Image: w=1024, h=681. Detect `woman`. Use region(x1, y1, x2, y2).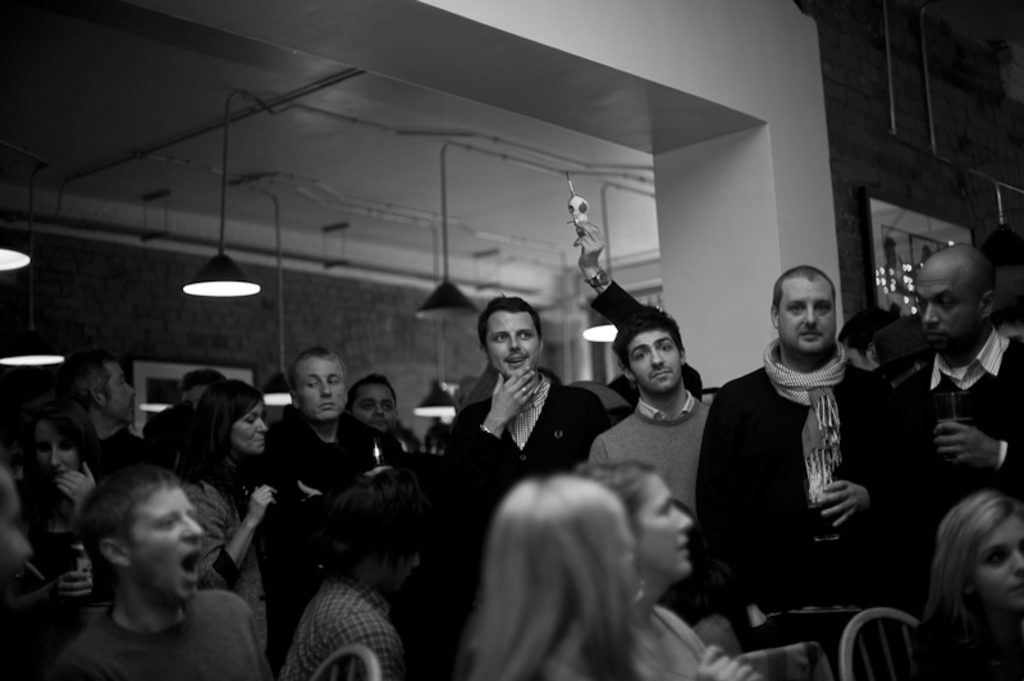
region(170, 383, 276, 657).
